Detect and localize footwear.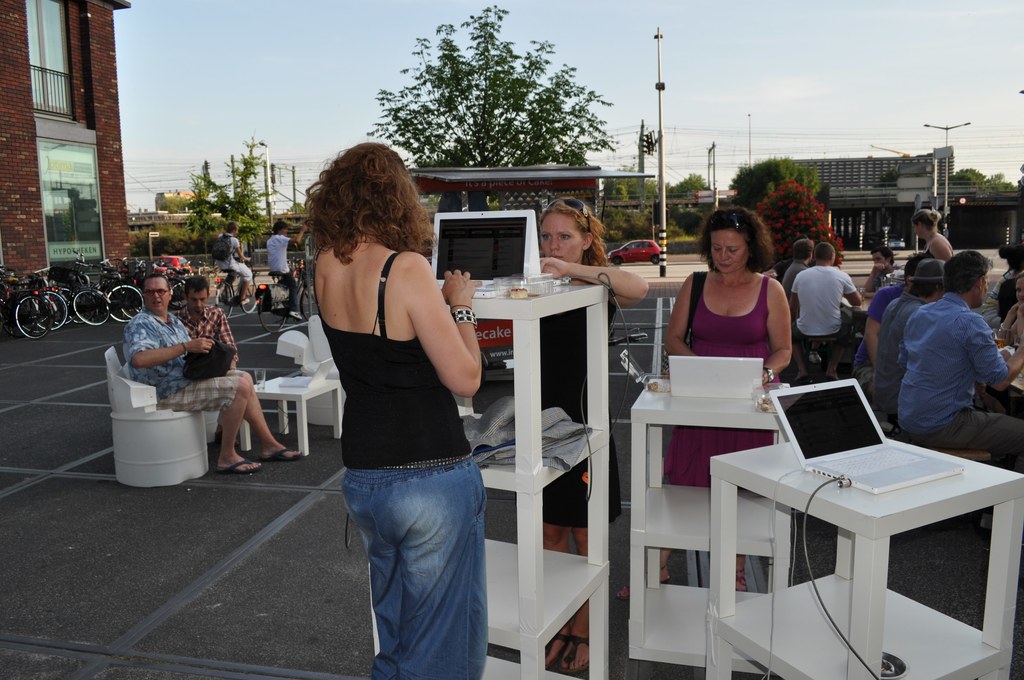
Localized at box=[291, 312, 308, 323].
